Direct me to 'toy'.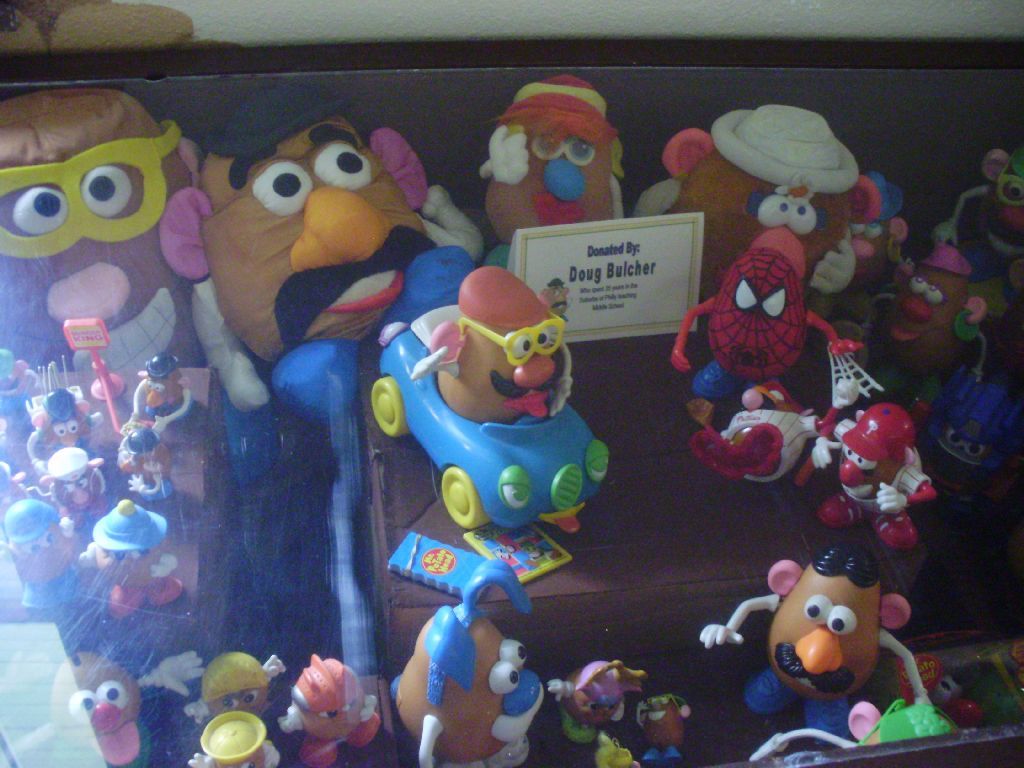
Direction: left=30, top=641, right=204, bottom=767.
